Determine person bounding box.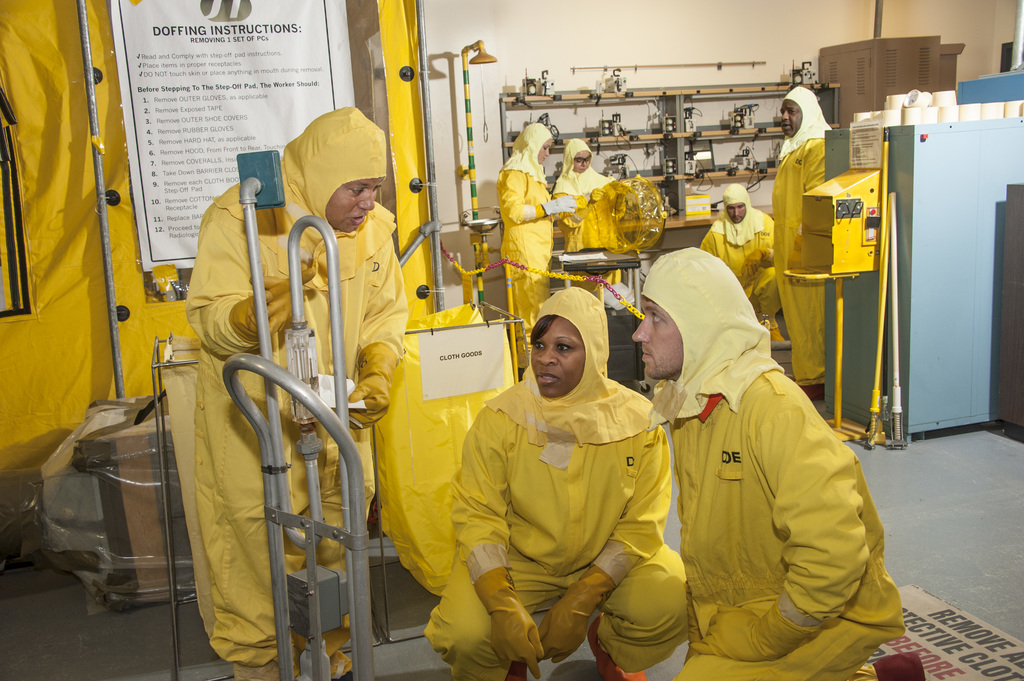
Determined: bbox(767, 84, 833, 406).
